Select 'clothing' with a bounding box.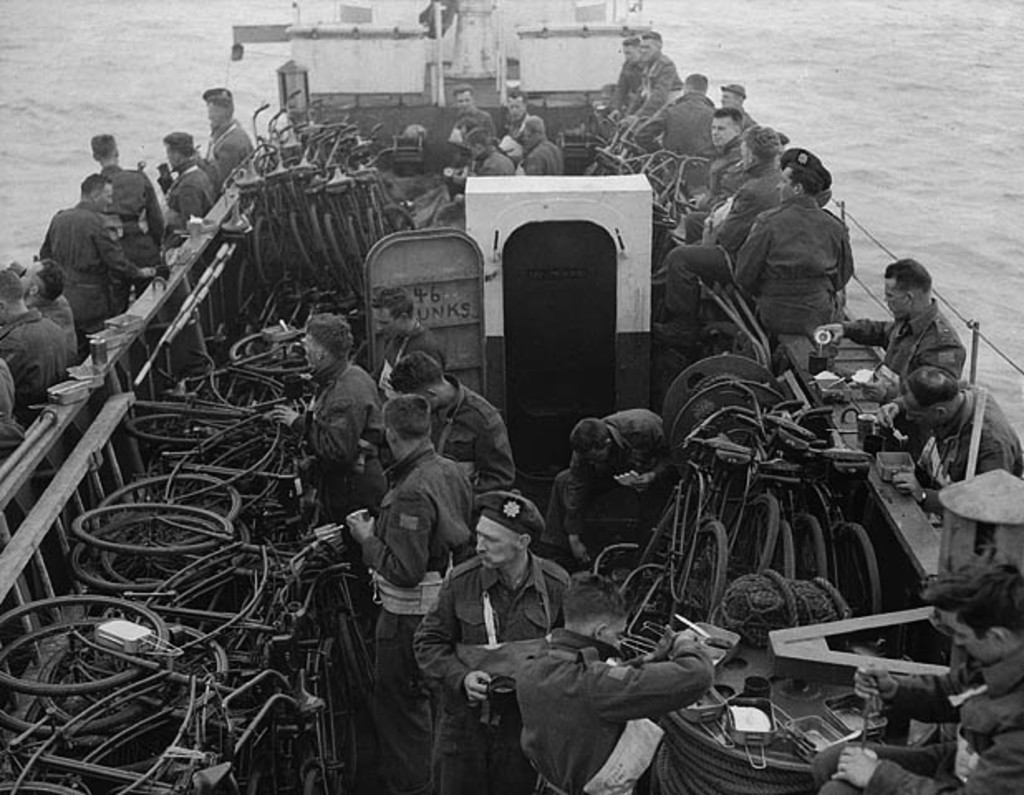
635 84 724 179.
